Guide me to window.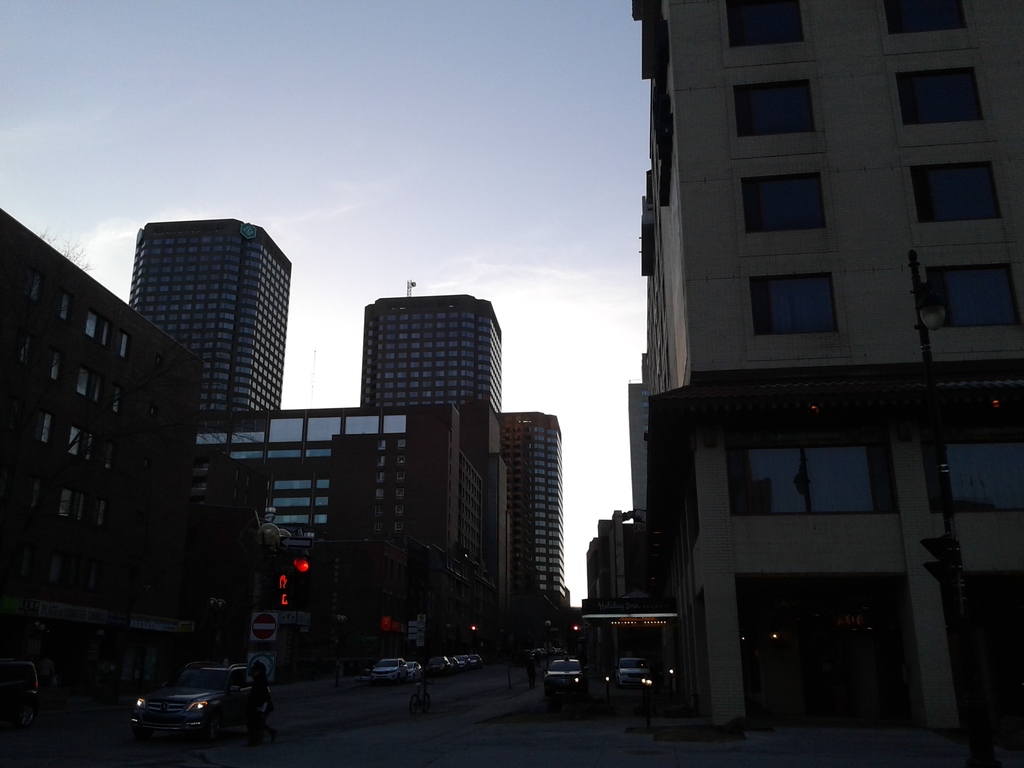
Guidance: 375:442:383:454.
